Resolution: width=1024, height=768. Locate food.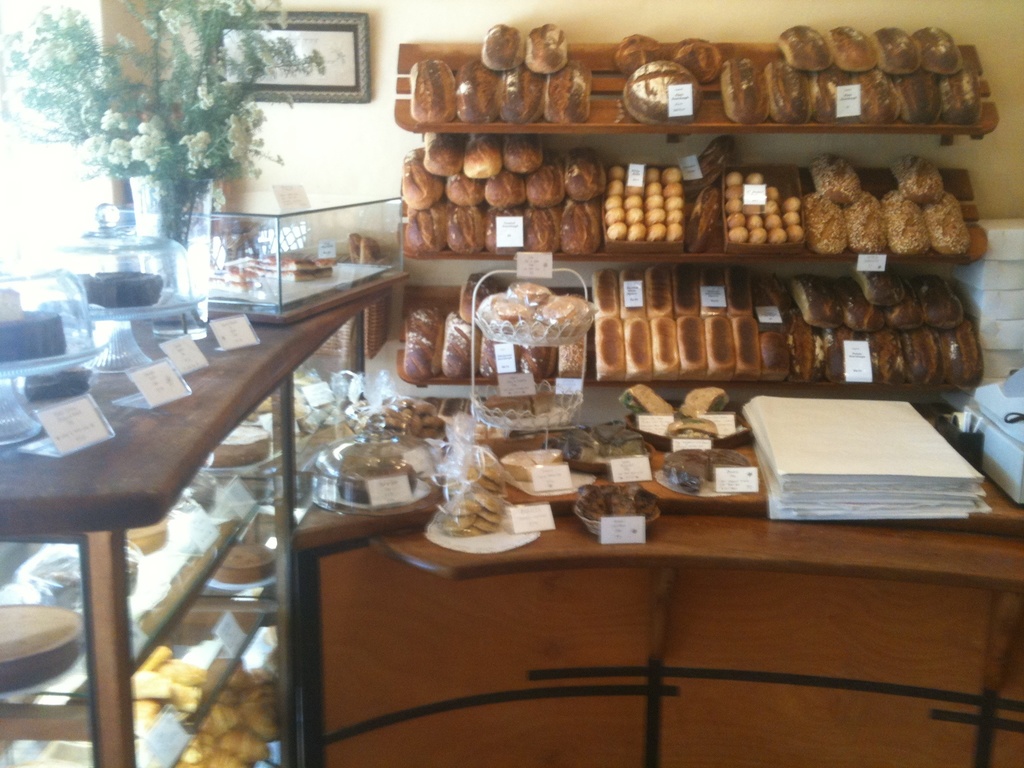
333 451 420 506.
